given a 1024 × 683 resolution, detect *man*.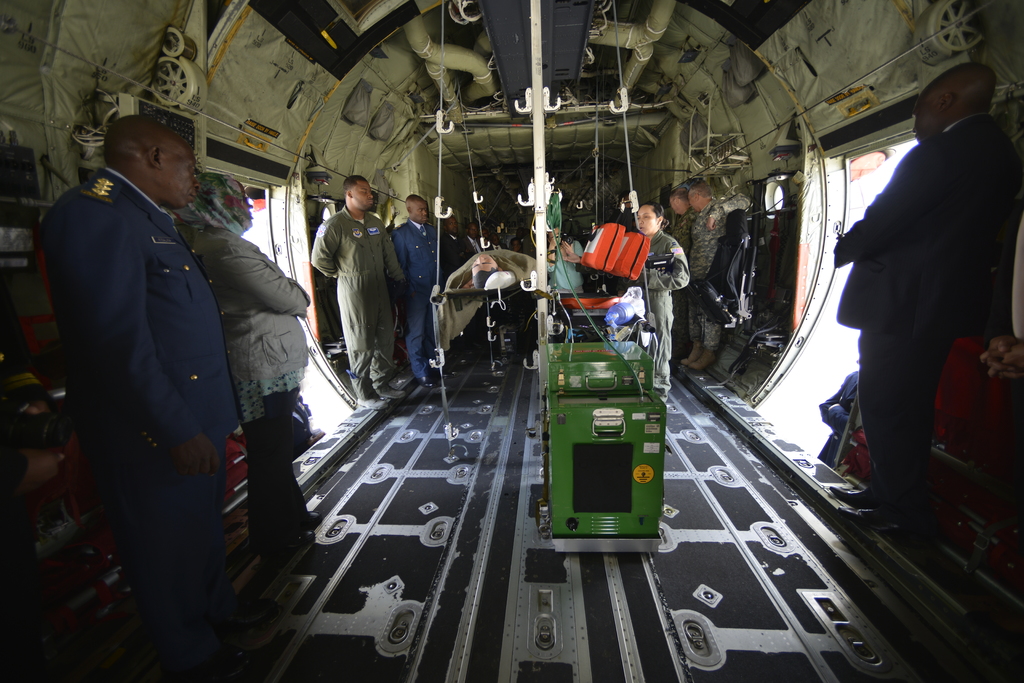
region(34, 86, 259, 662).
